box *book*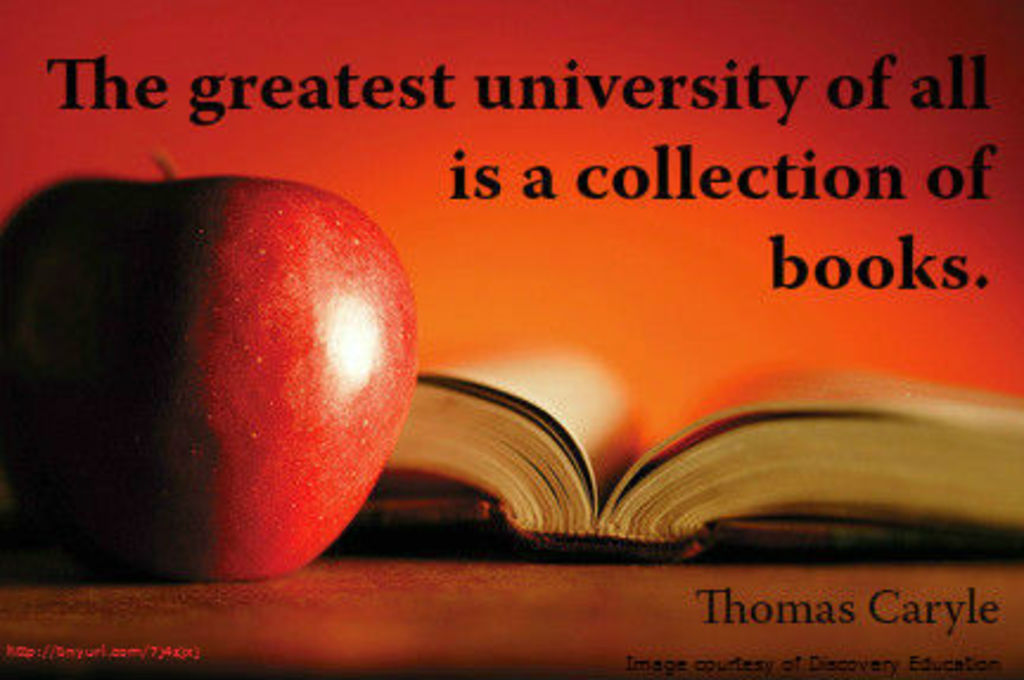
[left=0, top=17, right=1010, bottom=618]
